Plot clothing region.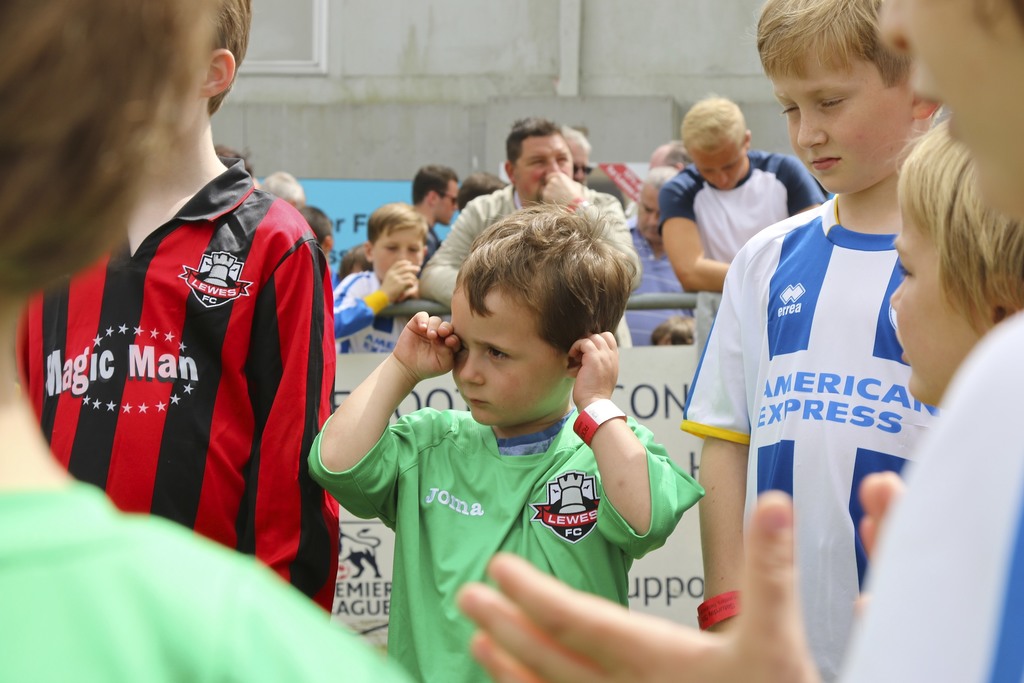
Plotted at BBox(624, 226, 695, 352).
